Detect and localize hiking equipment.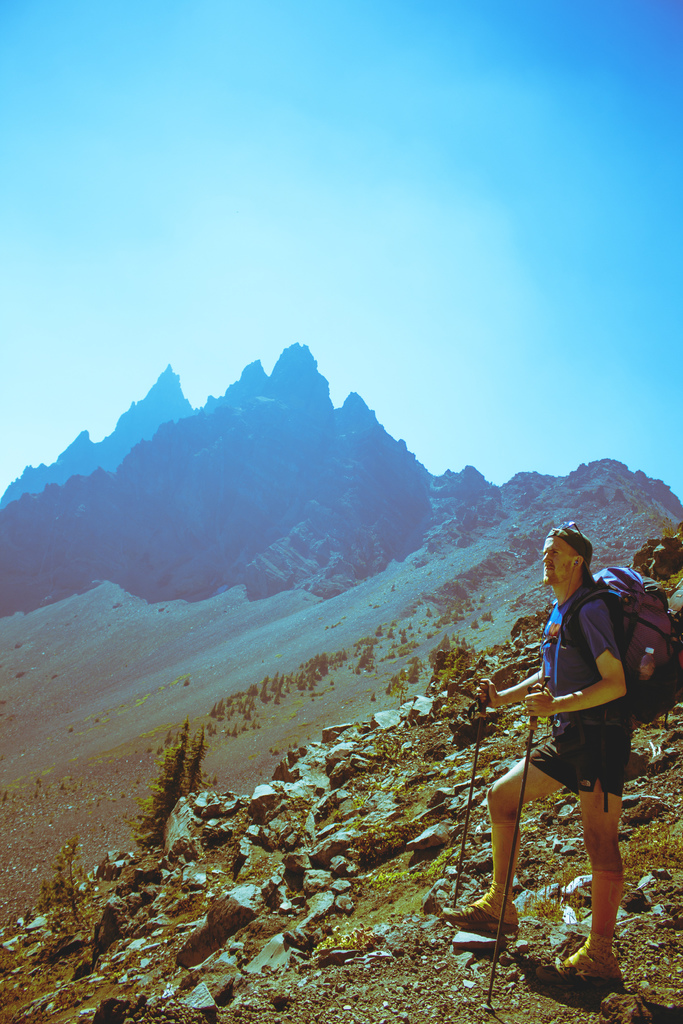
Localized at bbox=[484, 675, 551, 1014].
